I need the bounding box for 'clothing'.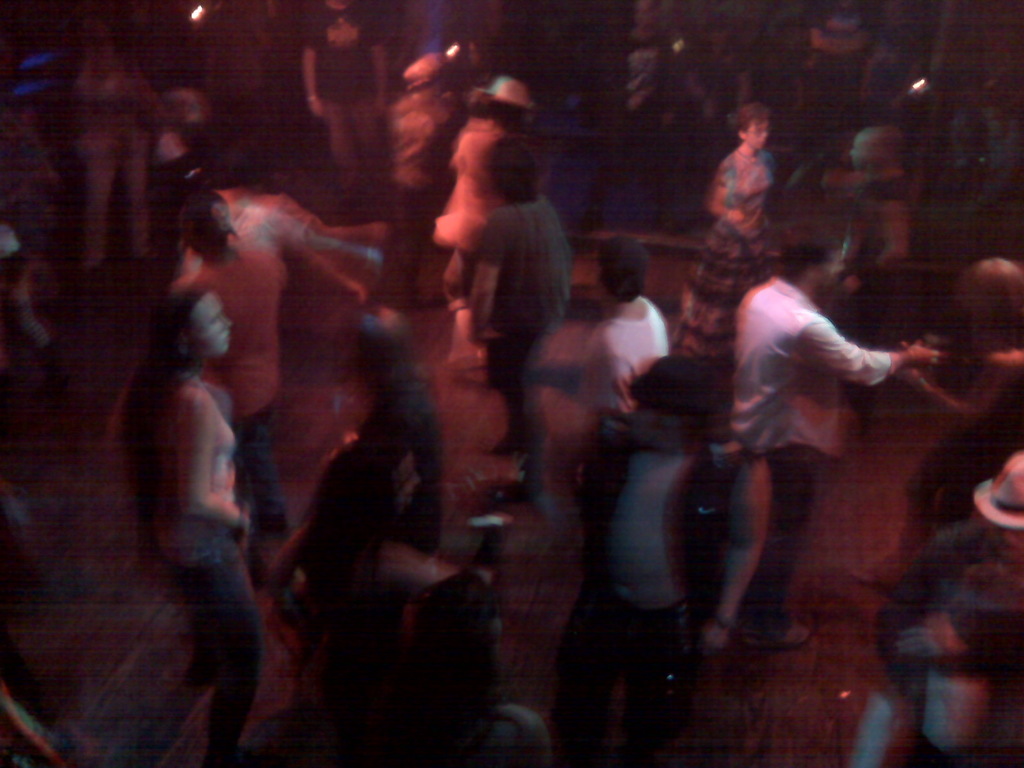
Here it is: x1=308, y1=12, x2=387, y2=185.
